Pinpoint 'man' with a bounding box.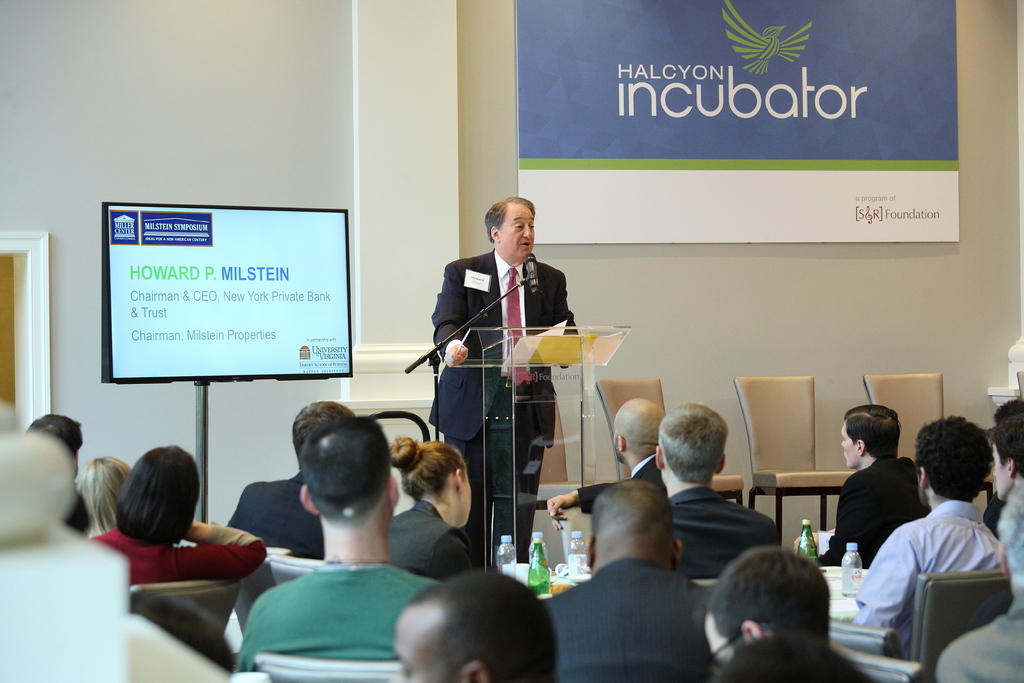
[429,195,583,562].
